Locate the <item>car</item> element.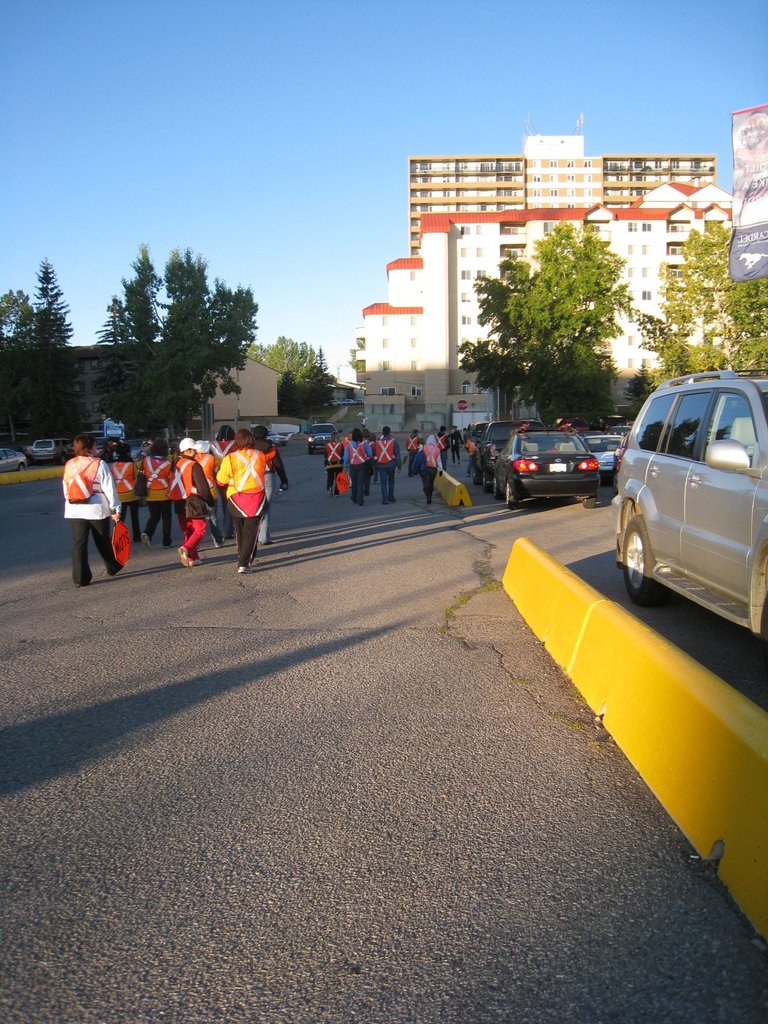
Element bbox: <region>303, 419, 338, 456</region>.
